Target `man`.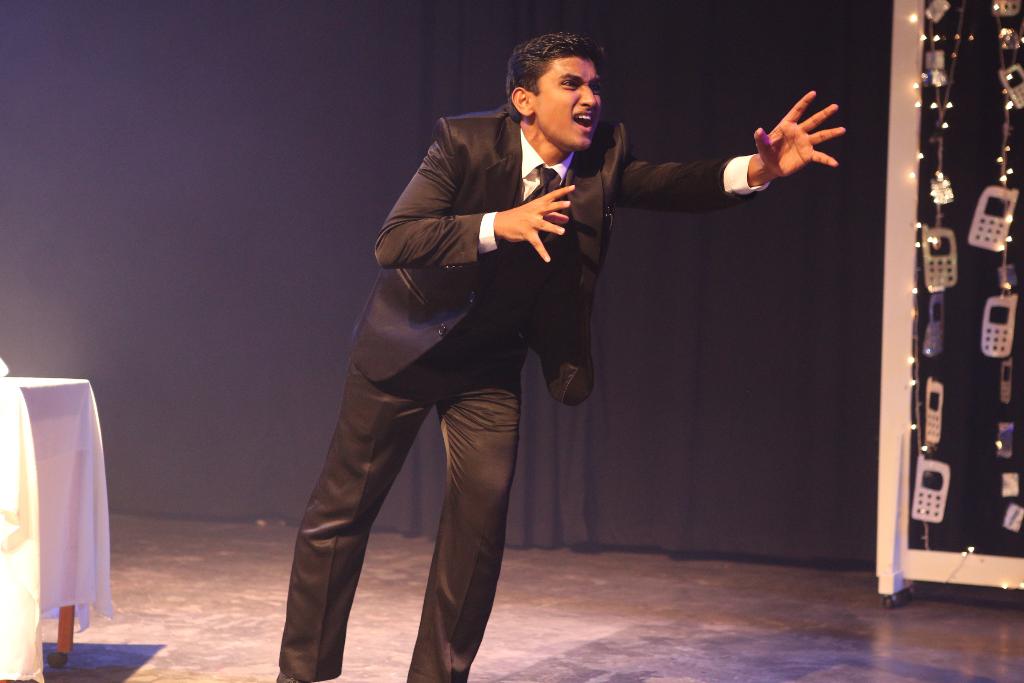
Target region: (x1=322, y1=33, x2=821, y2=639).
